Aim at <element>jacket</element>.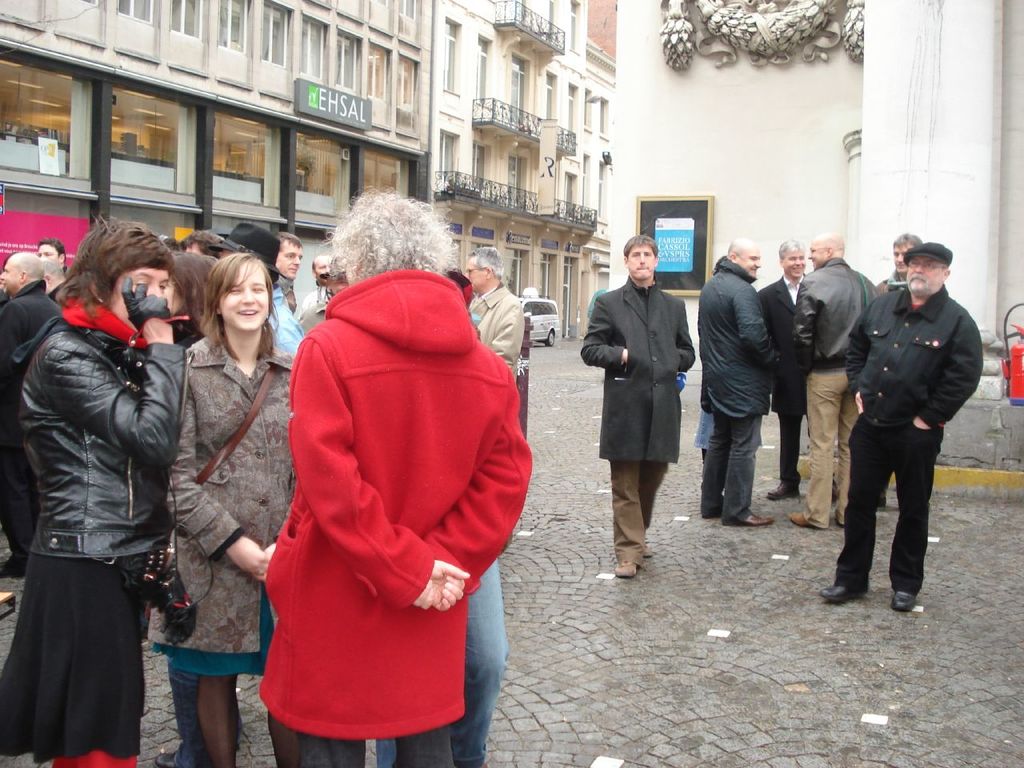
Aimed at {"left": 695, "top": 259, "right": 779, "bottom": 421}.
